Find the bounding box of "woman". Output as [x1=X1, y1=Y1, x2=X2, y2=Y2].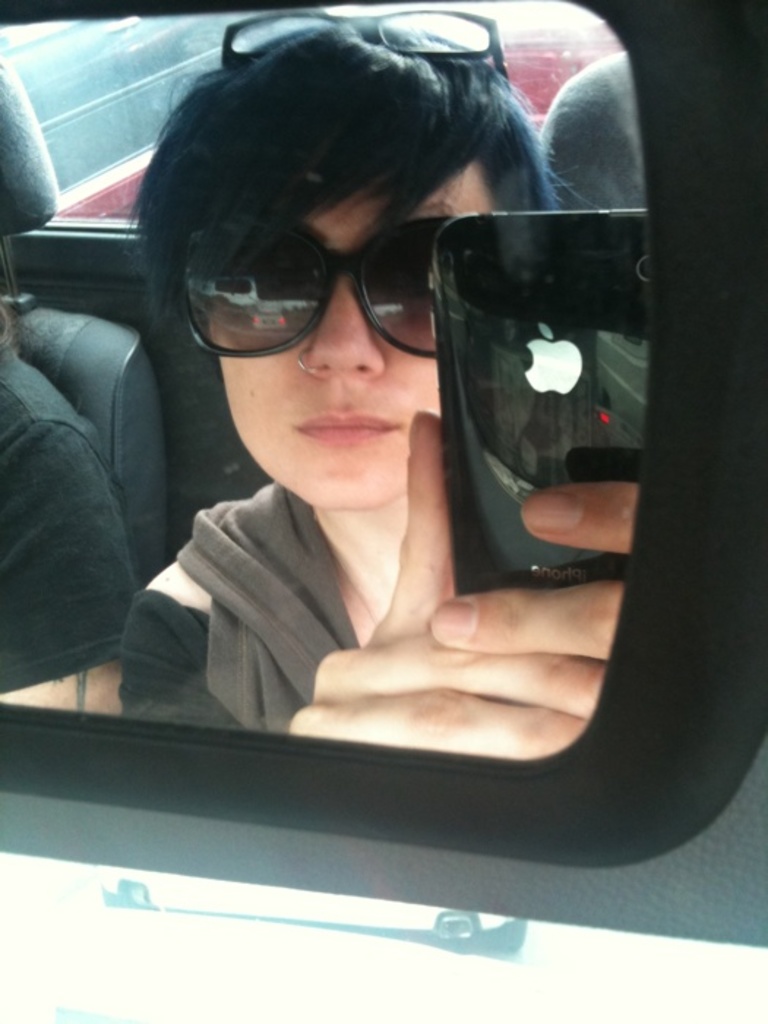
[x1=118, y1=10, x2=639, y2=737].
